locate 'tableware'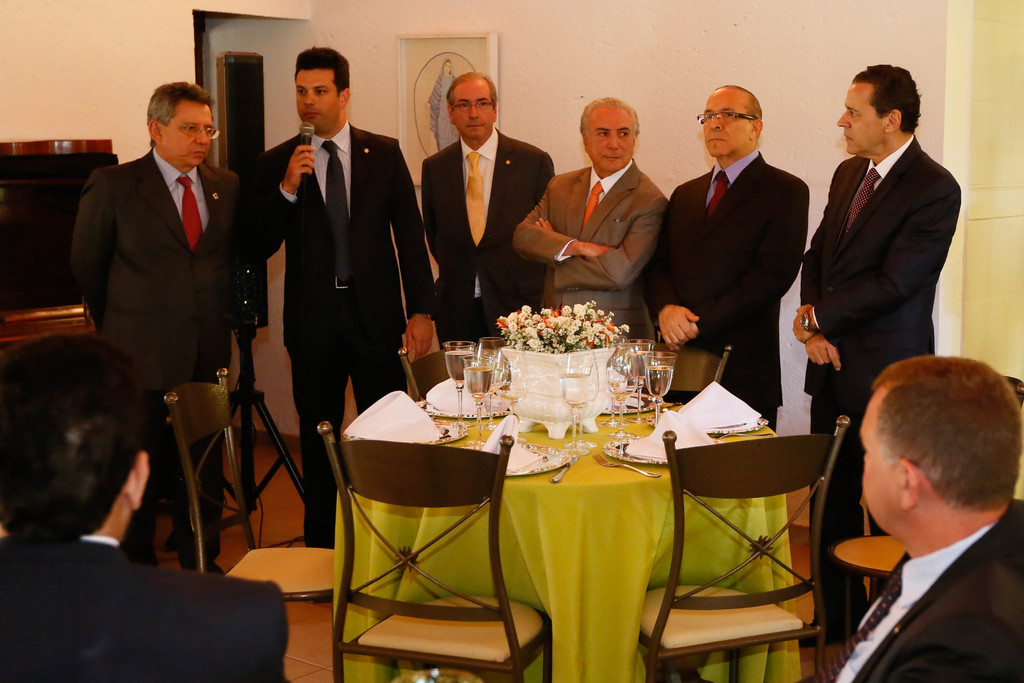
l=442, t=339, r=473, b=429
